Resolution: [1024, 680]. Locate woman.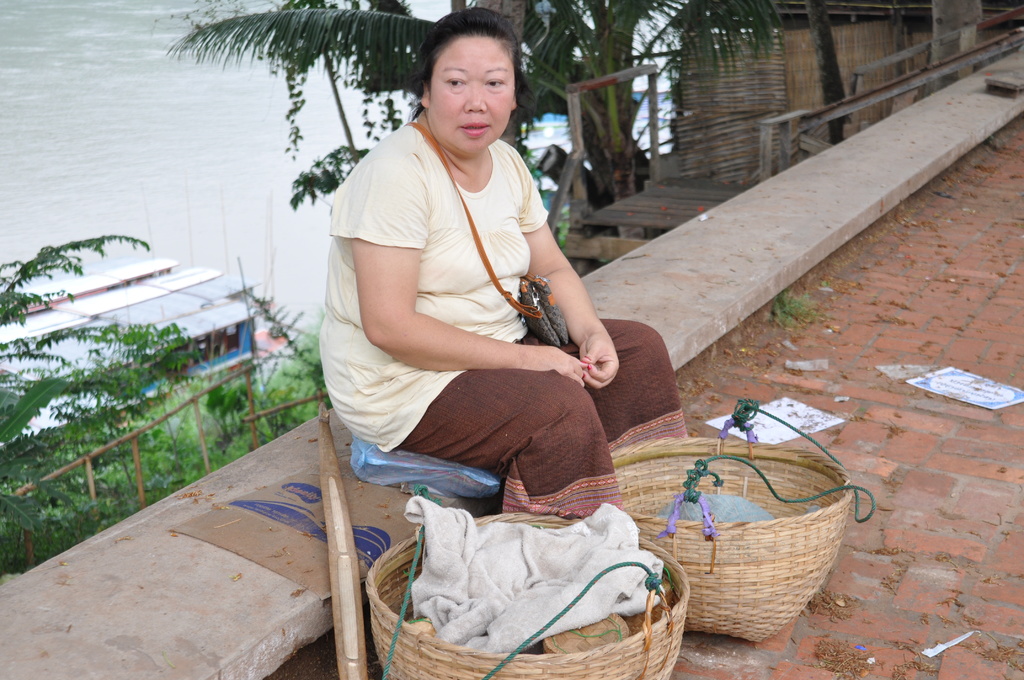
rect(300, 12, 634, 565).
